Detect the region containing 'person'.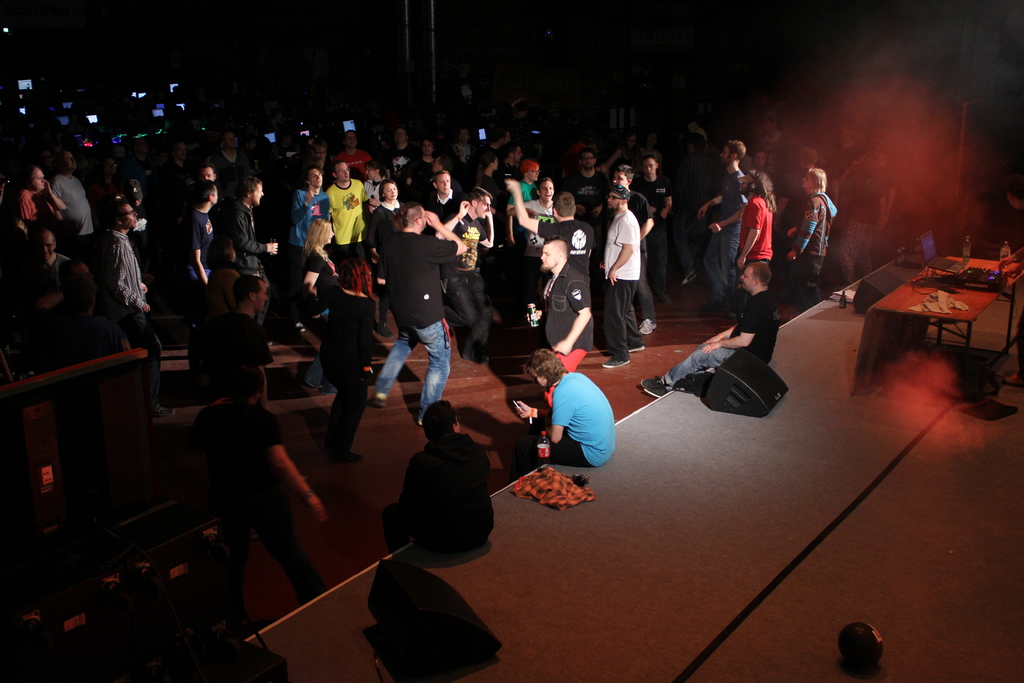
Rect(527, 233, 593, 406).
